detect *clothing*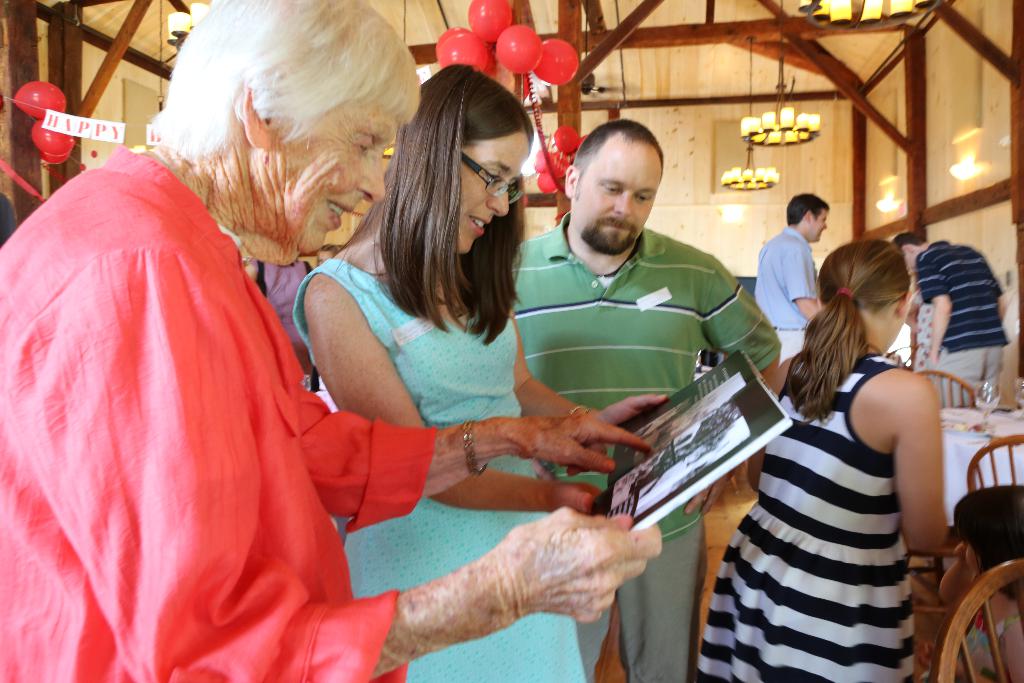
[left=703, top=351, right=930, bottom=679]
